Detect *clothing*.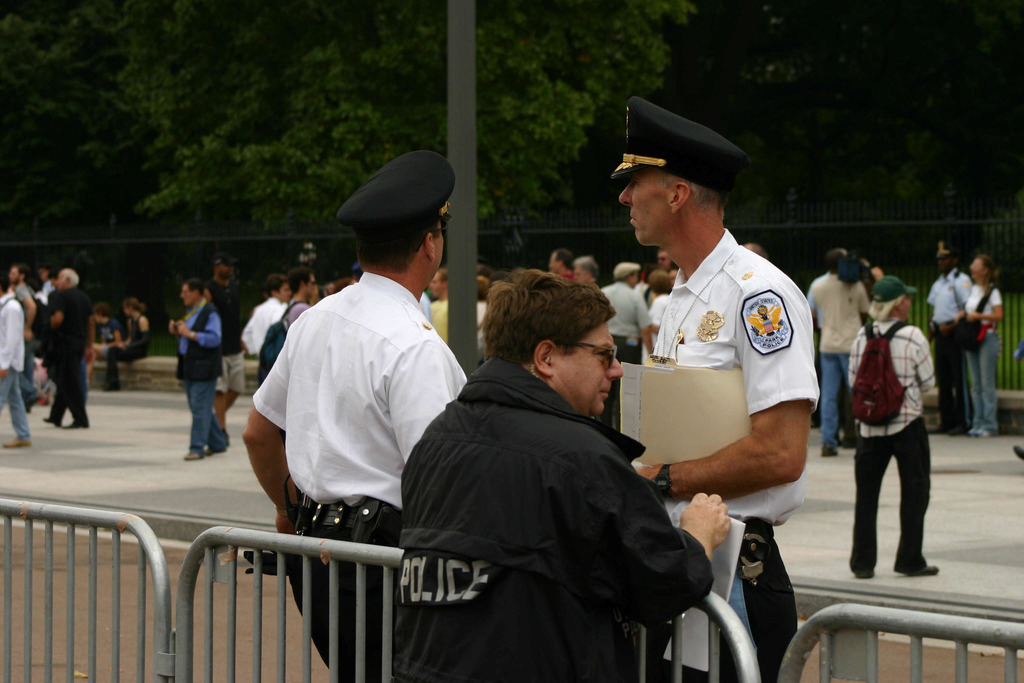
Detected at {"left": 223, "top": 359, "right": 250, "bottom": 386}.
